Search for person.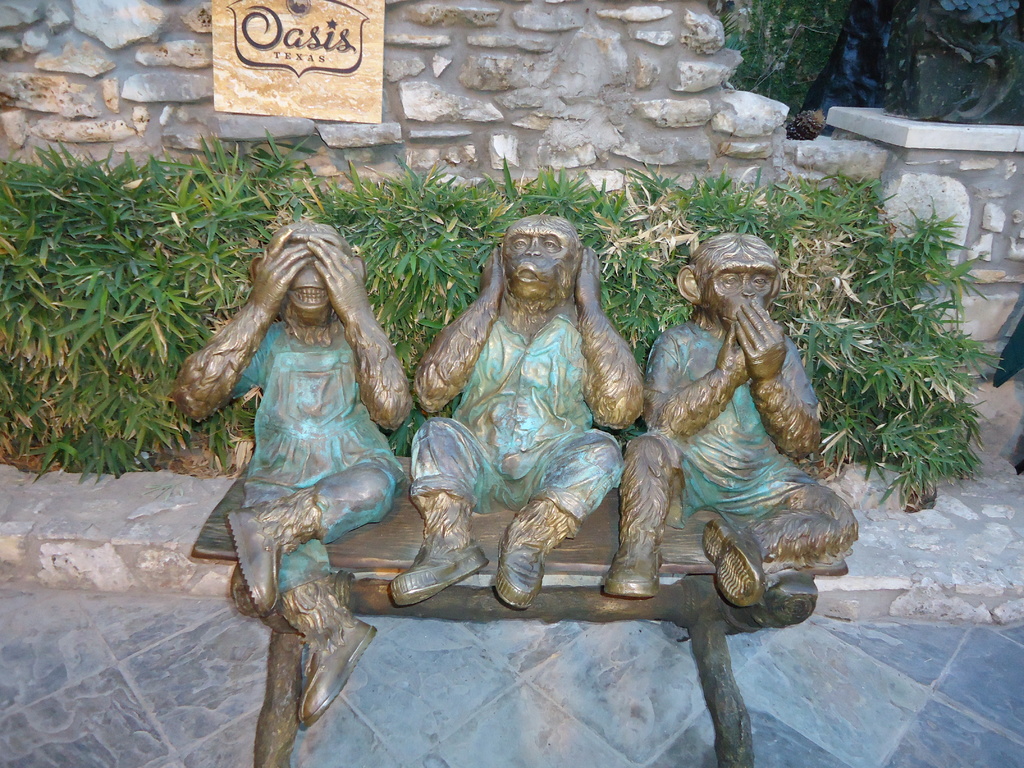
Found at (172,220,413,730).
